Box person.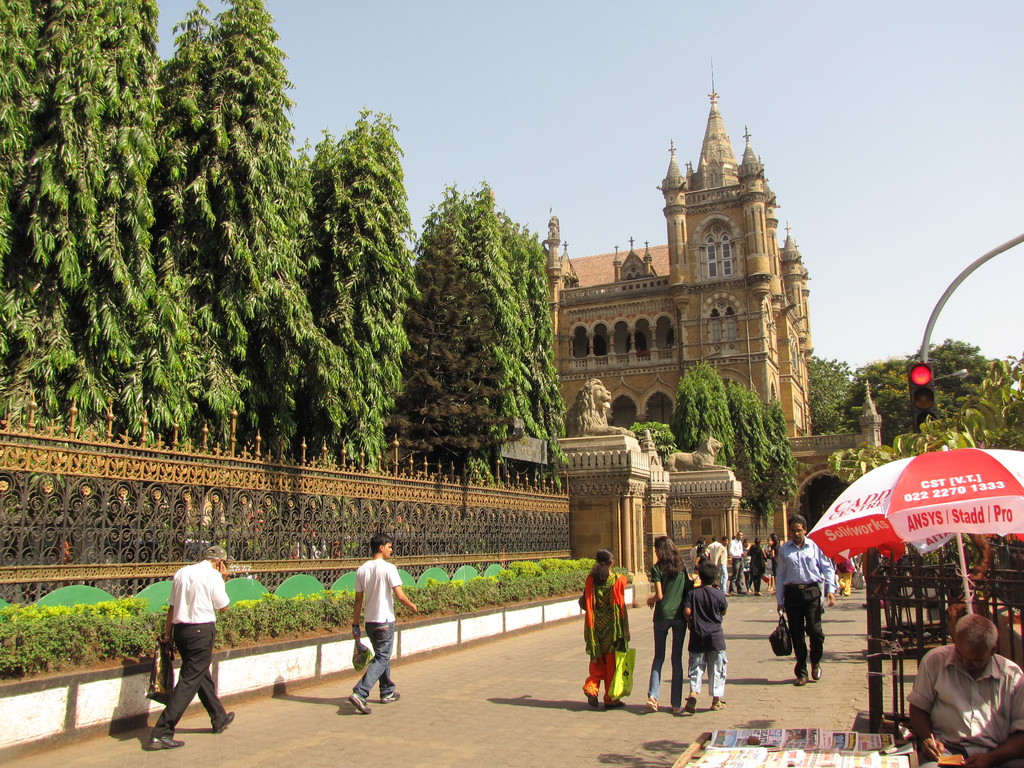
[829,549,858,595].
